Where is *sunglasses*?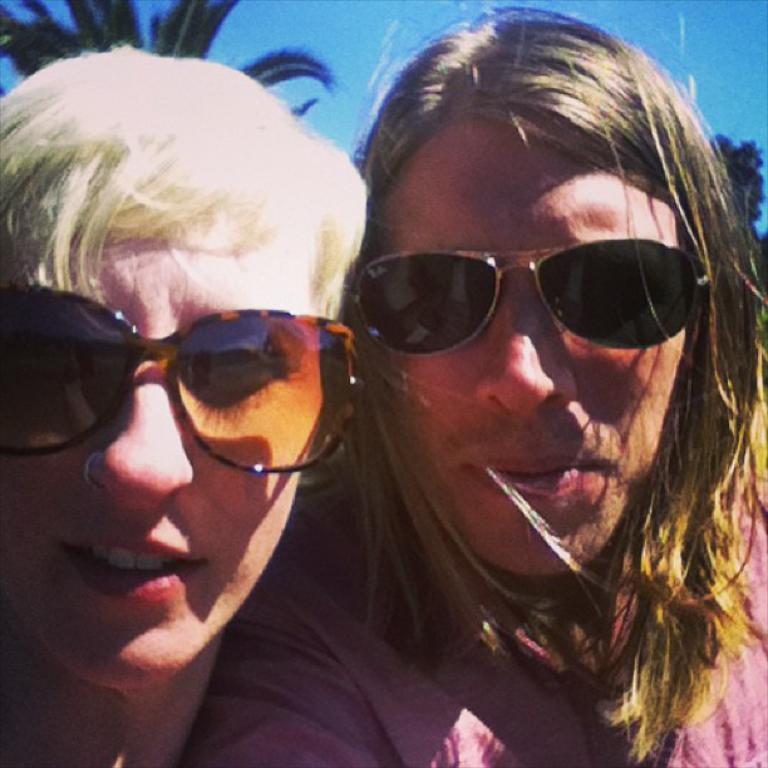
x1=0 y1=281 x2=363 y2=469.
